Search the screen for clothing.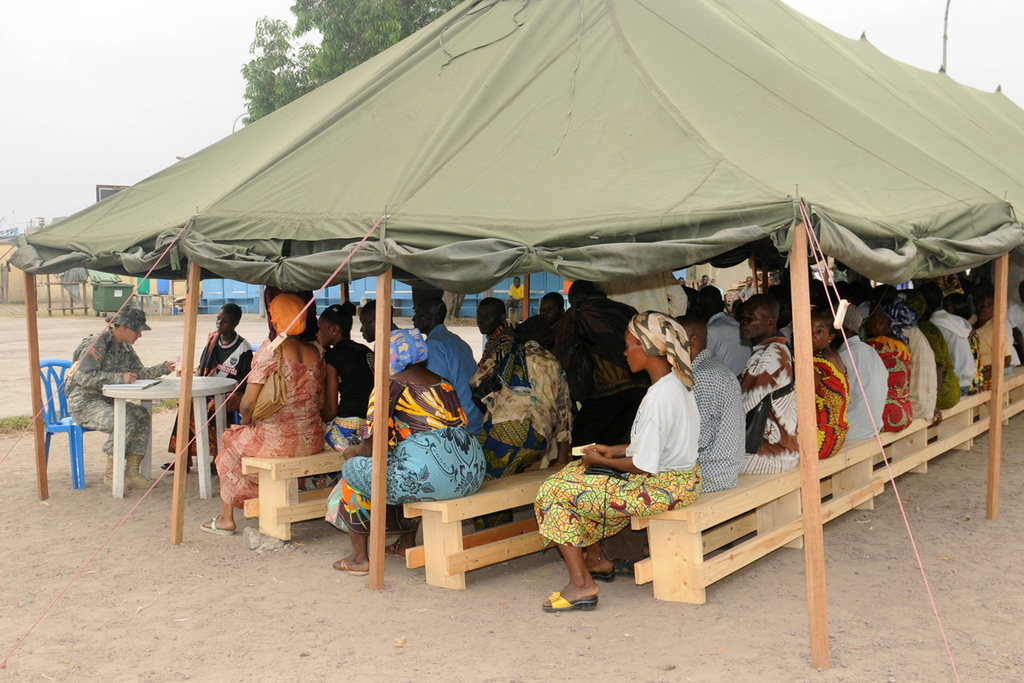
Found at l=228, t=335, r=394, b=517.
